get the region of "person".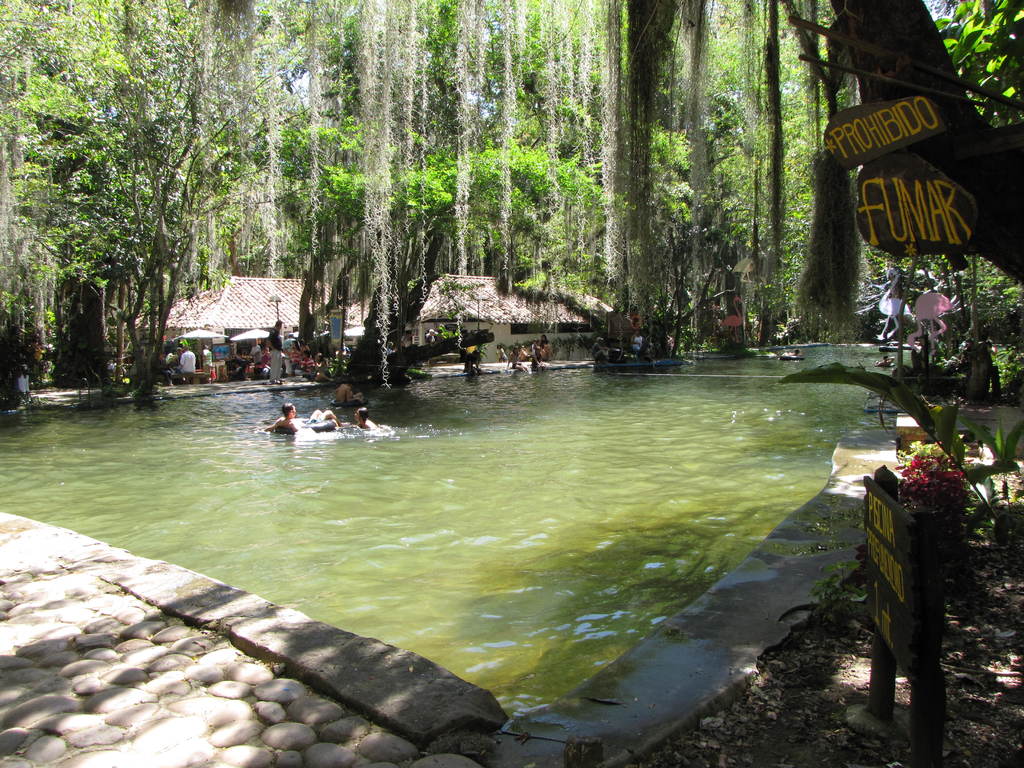
box=[164, 346, 173, 362].
